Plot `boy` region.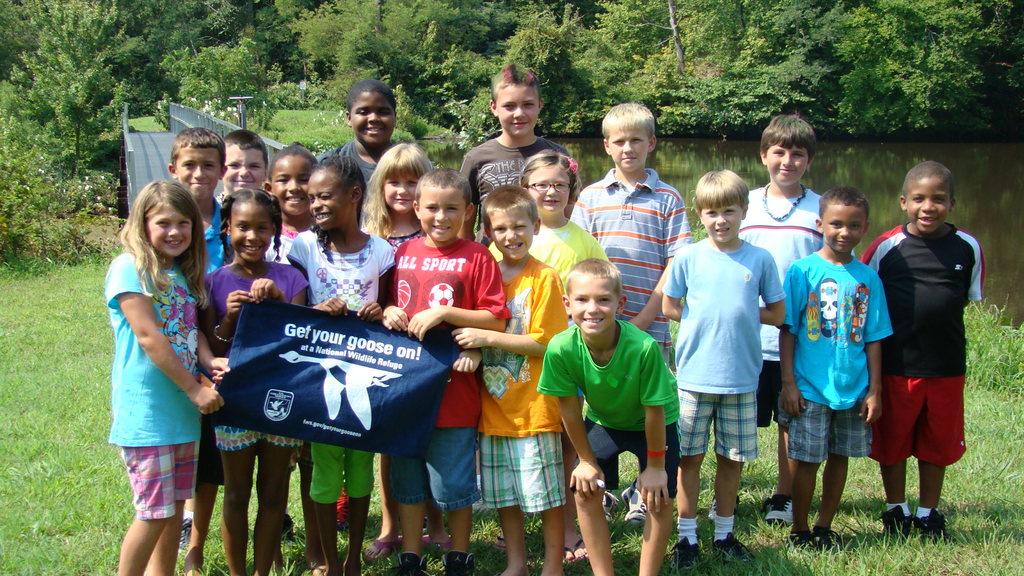
Plotted at detection(730, 115, 824, 517).
